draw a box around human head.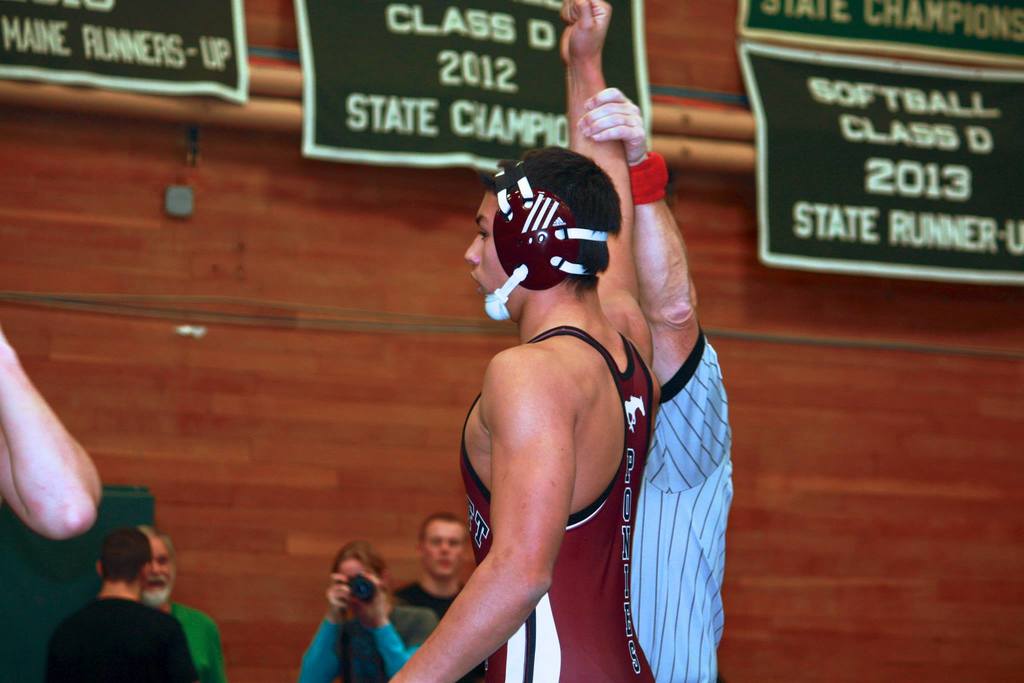
<box>417,512,468,580</box>.
